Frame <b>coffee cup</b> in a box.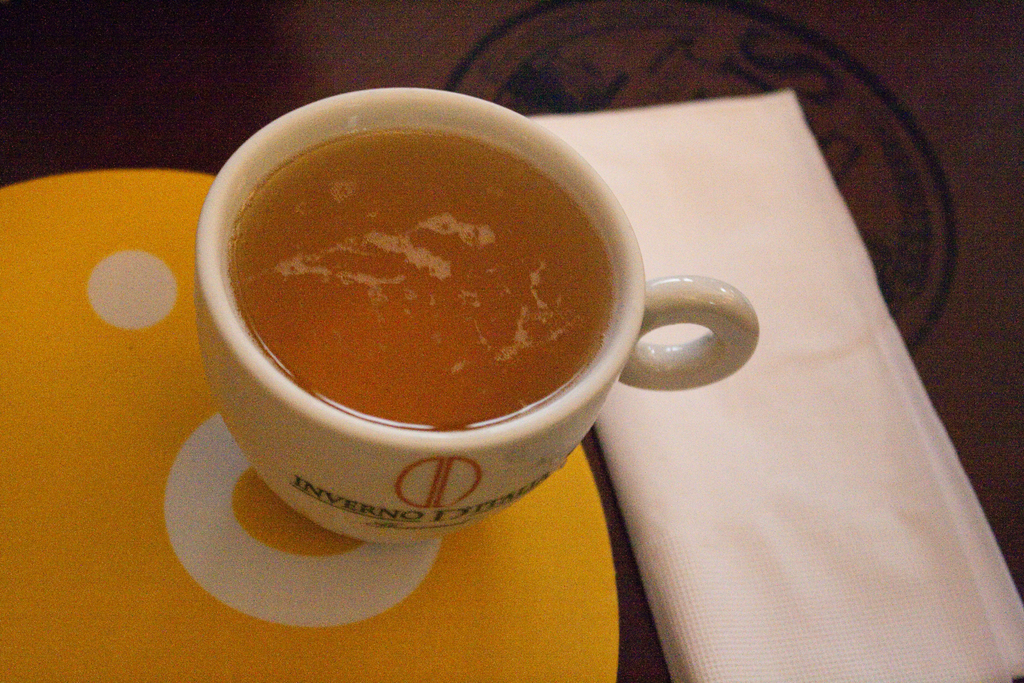
x1=187, y1=80, x2=762, y2=548.
